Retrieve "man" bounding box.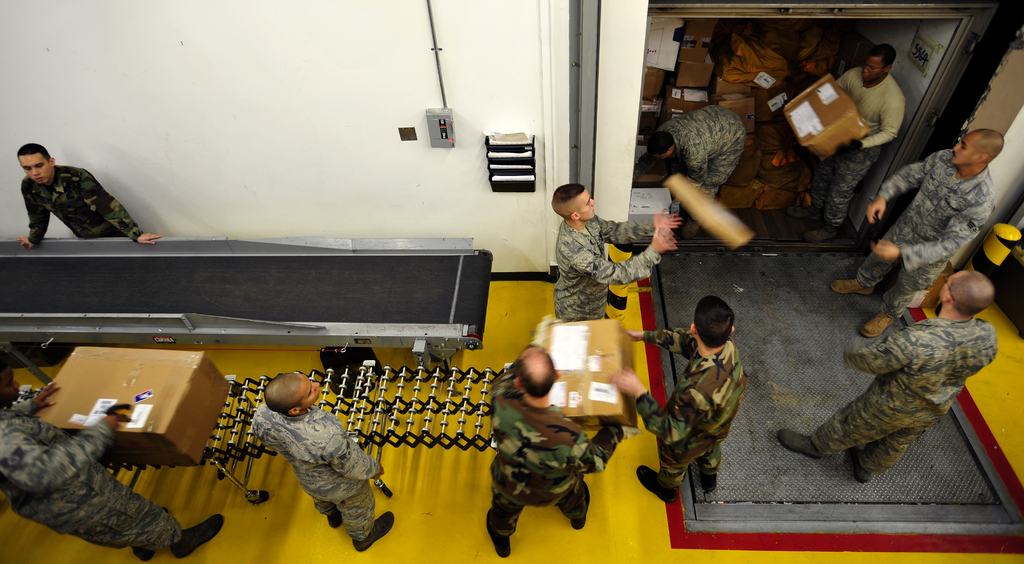
Bounding box: <bbox>643, 102, 748, 238</bbox>.
